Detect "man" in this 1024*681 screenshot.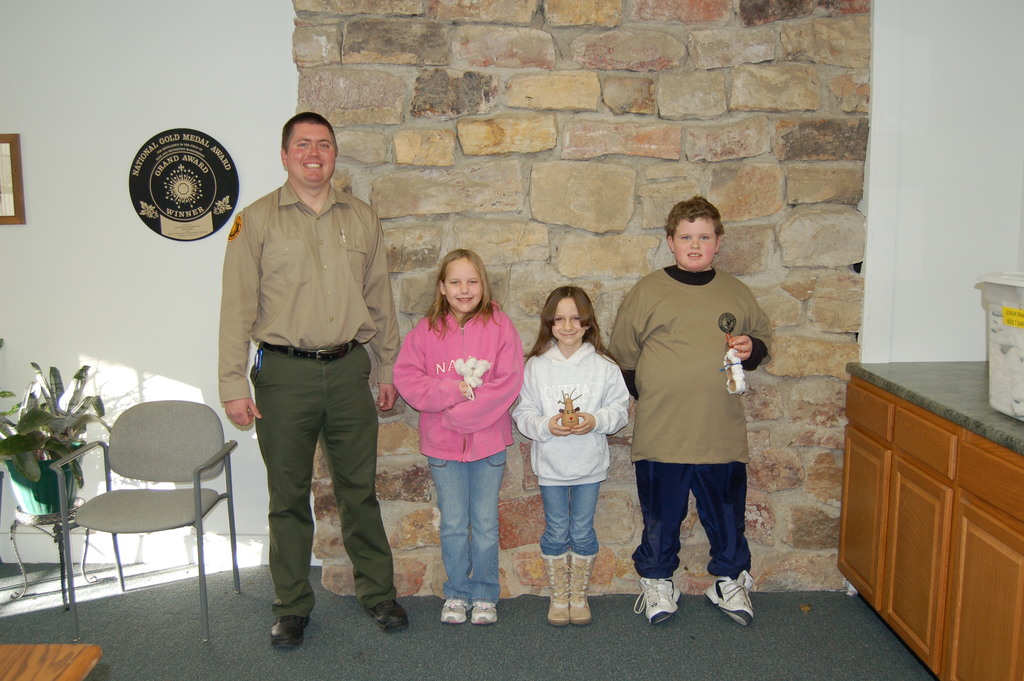
Detection: (left=205, top=116, right=403, bottom=641).
